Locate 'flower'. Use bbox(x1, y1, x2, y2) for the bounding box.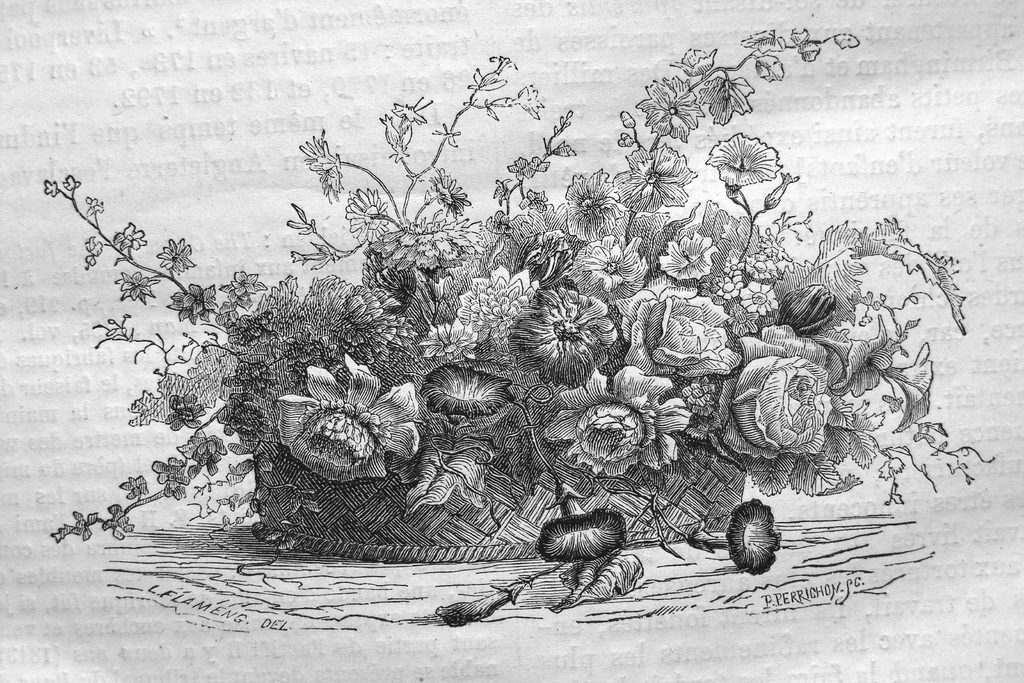
bbox(163, 390, 209, 426).
